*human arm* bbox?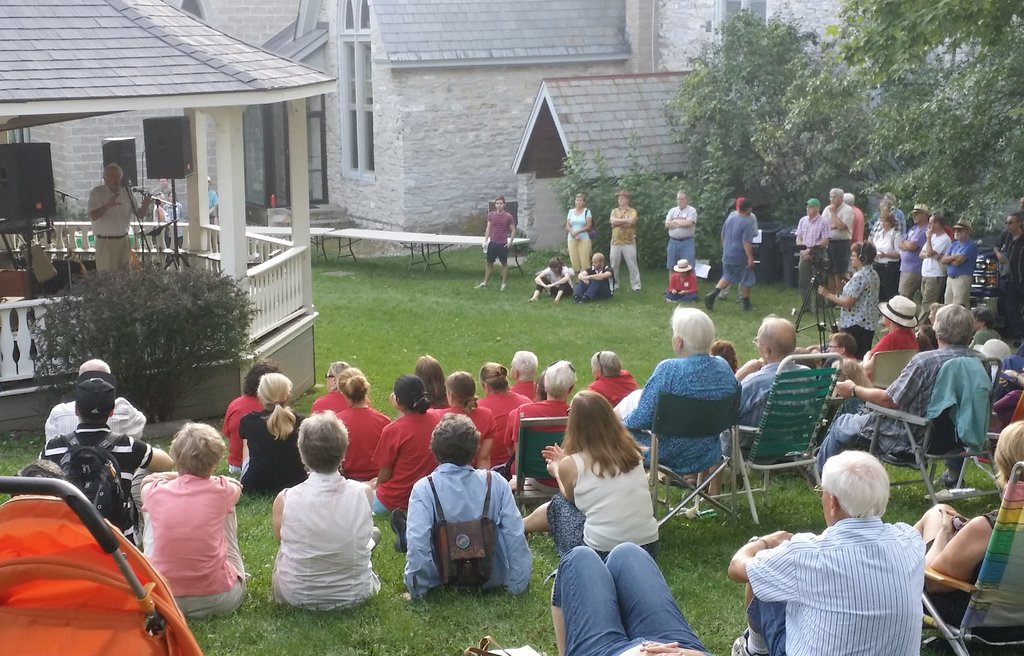
{"x1": 132, "y1": 185, "x2": 150, "y2": 219}
